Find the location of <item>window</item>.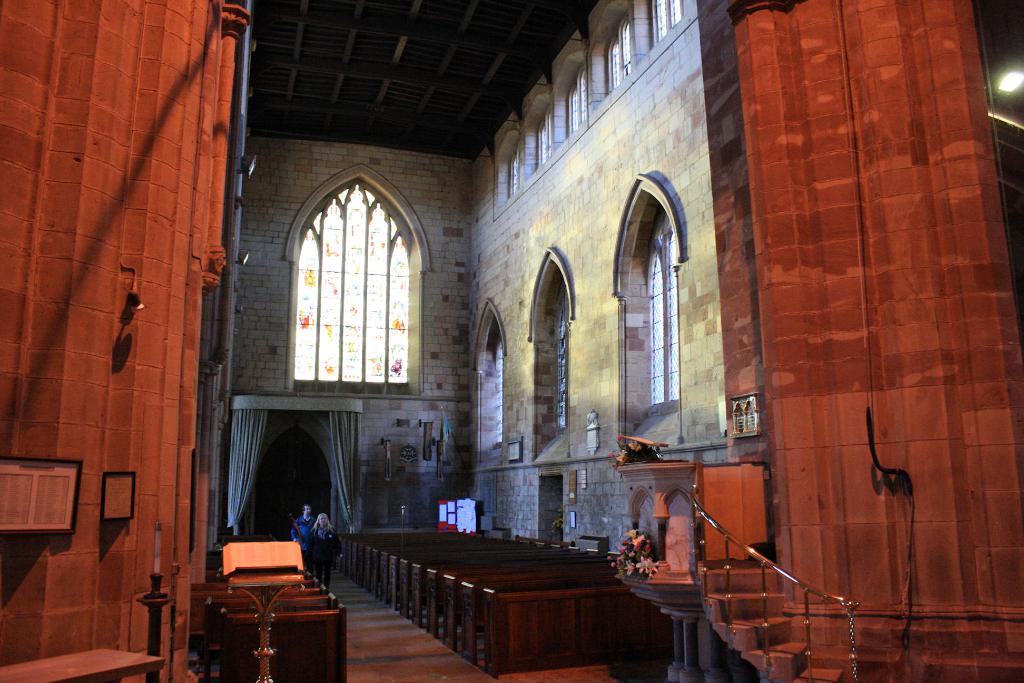
Location: detection(565, 65, 595, 134).
